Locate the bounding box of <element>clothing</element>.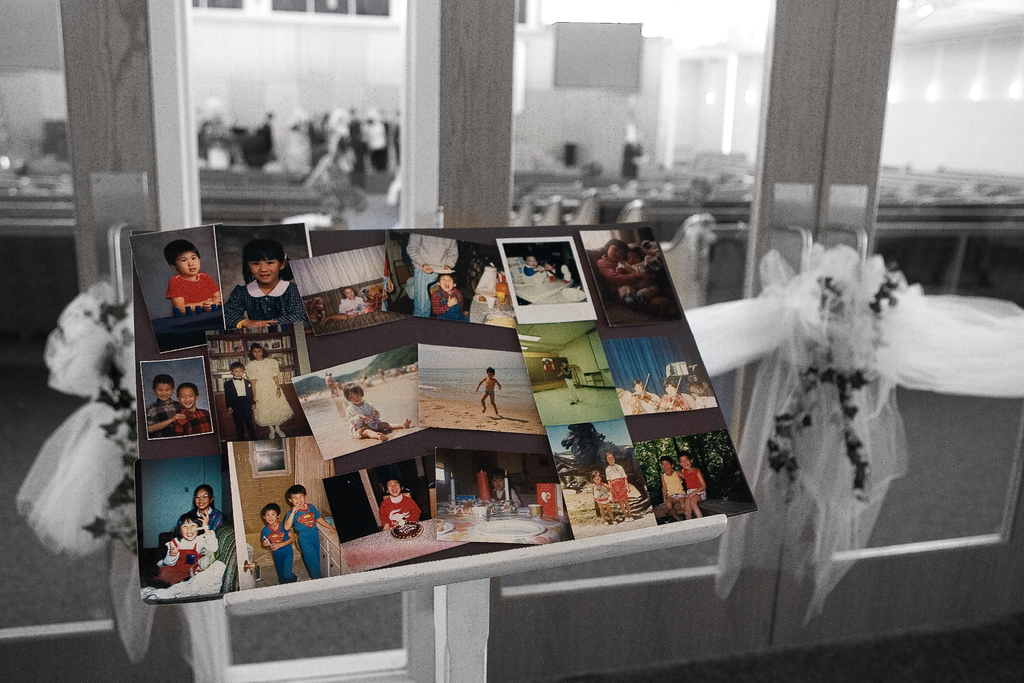
Bounding box: [594, 254, 634, 287].
